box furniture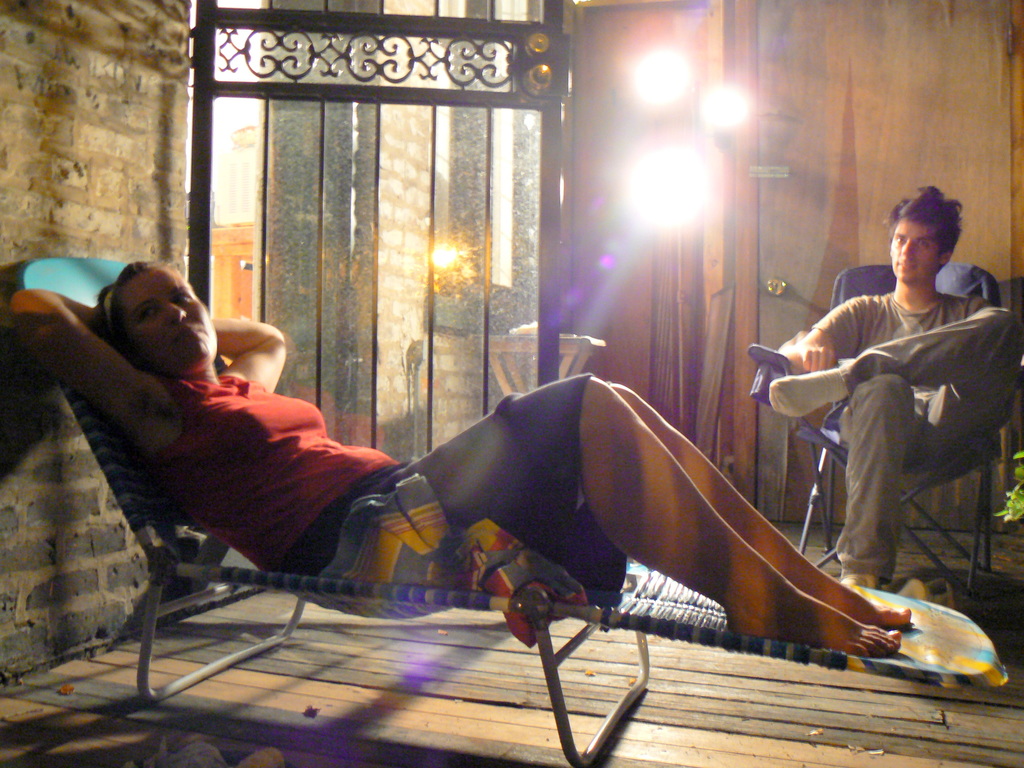
region(12, 252, 1009, 767)
